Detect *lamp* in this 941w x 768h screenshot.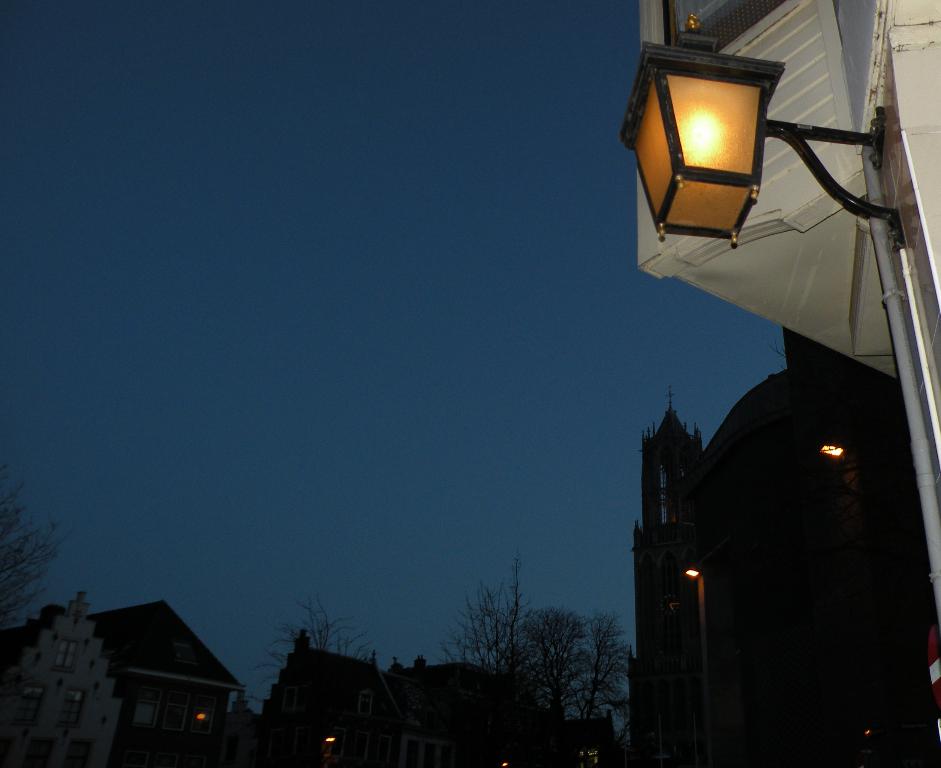
Detection: detection(818, 440, 847, 463).
